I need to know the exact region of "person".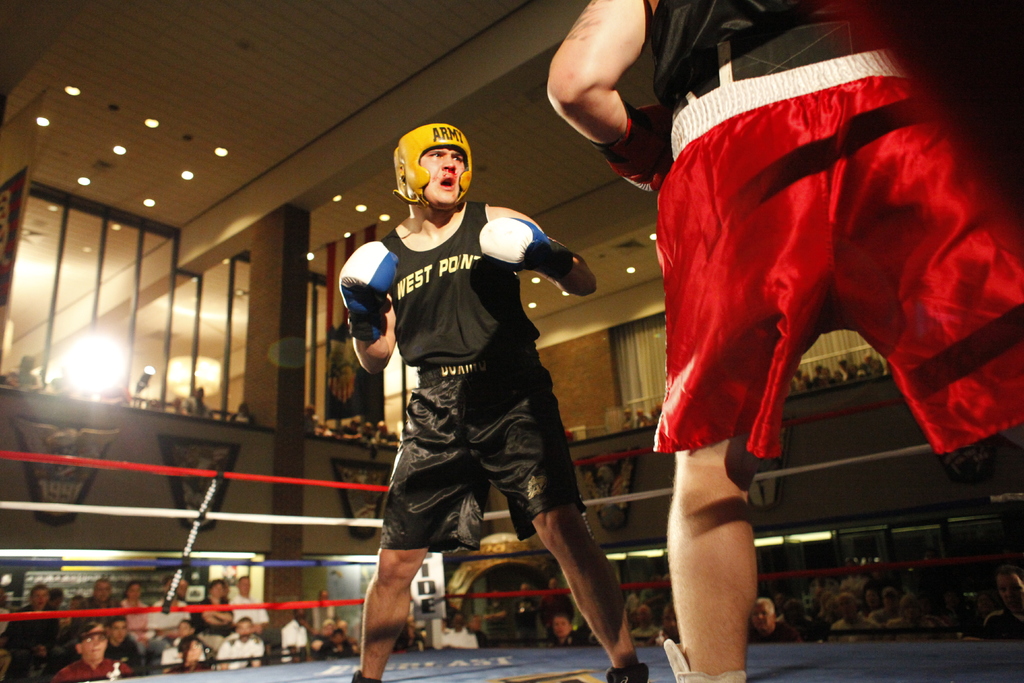
Region: <bbox>980, 565, 1023, 638</bbox>.
